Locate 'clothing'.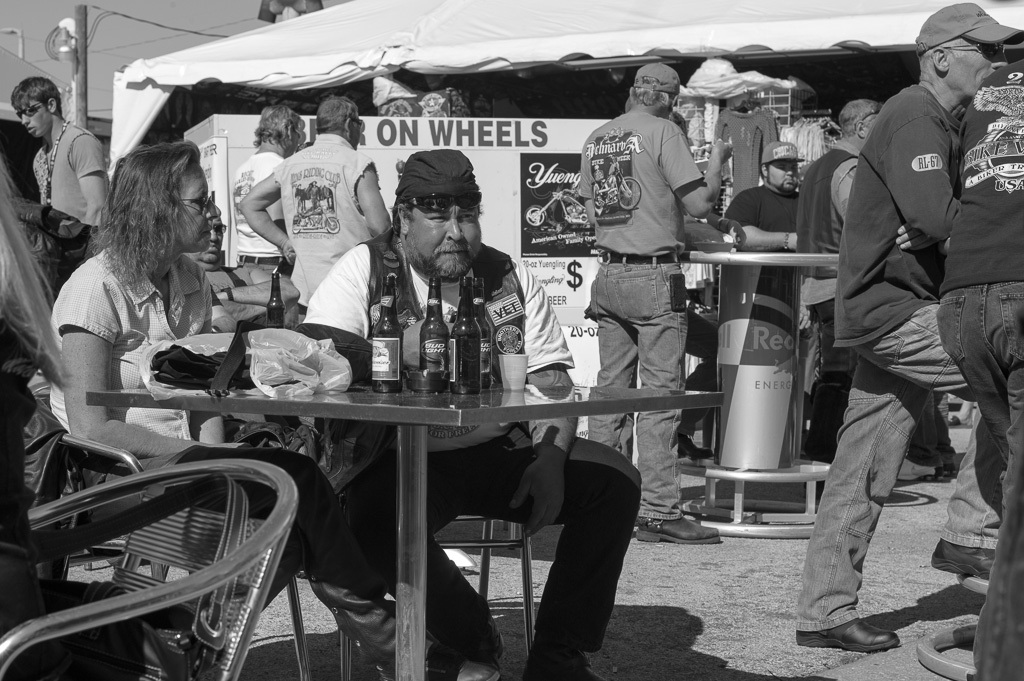
Bounding box: 795/143/857/459.
